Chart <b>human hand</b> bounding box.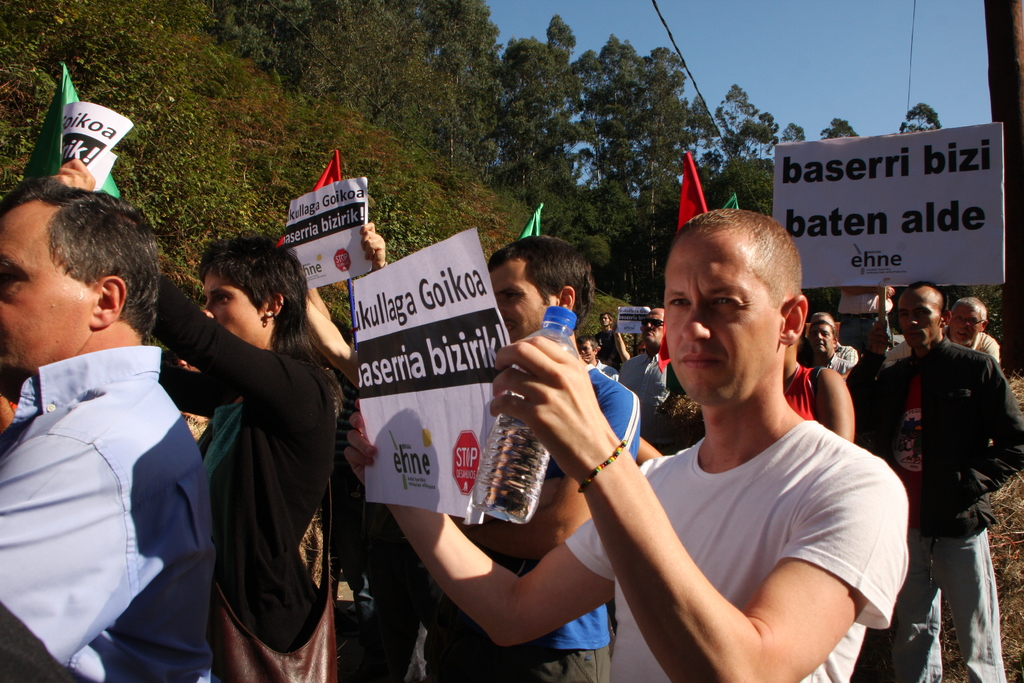
Charted: box=[345, 398, 381, 493].
